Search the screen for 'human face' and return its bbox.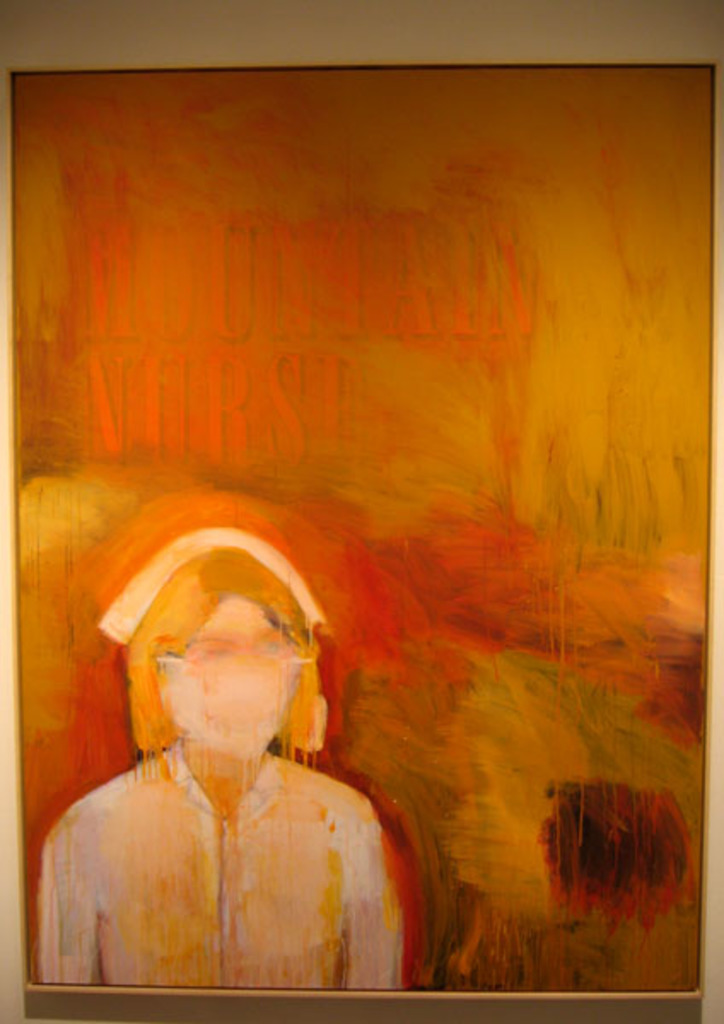
Found: [left=162, top=597, right=309, bottom=759].
